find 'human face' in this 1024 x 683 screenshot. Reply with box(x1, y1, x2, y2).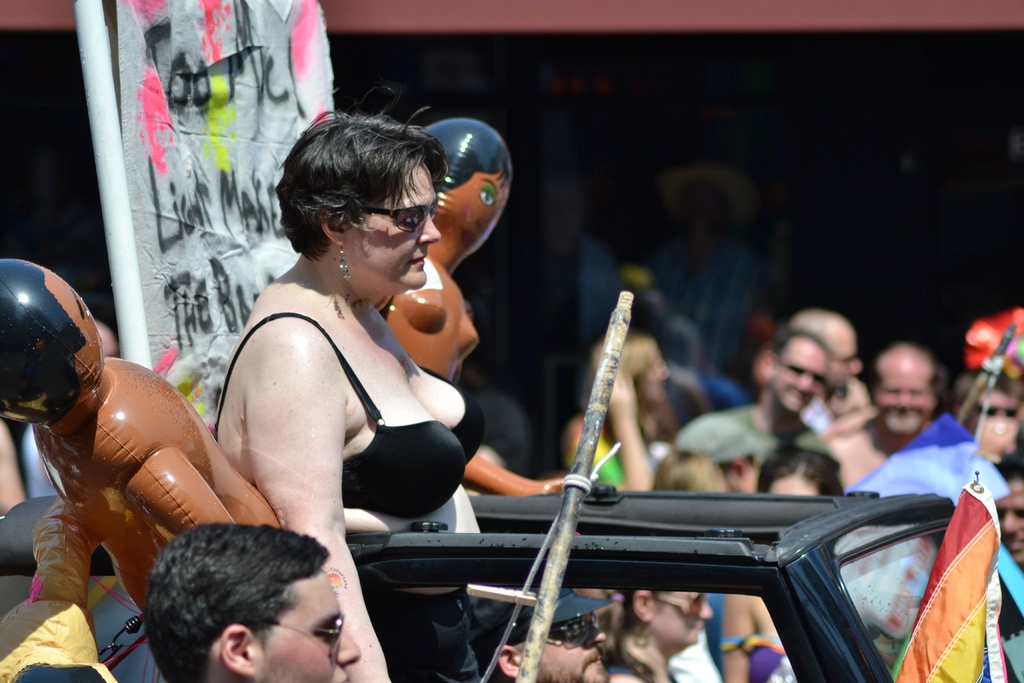
box(351, 161, 444, 289).
